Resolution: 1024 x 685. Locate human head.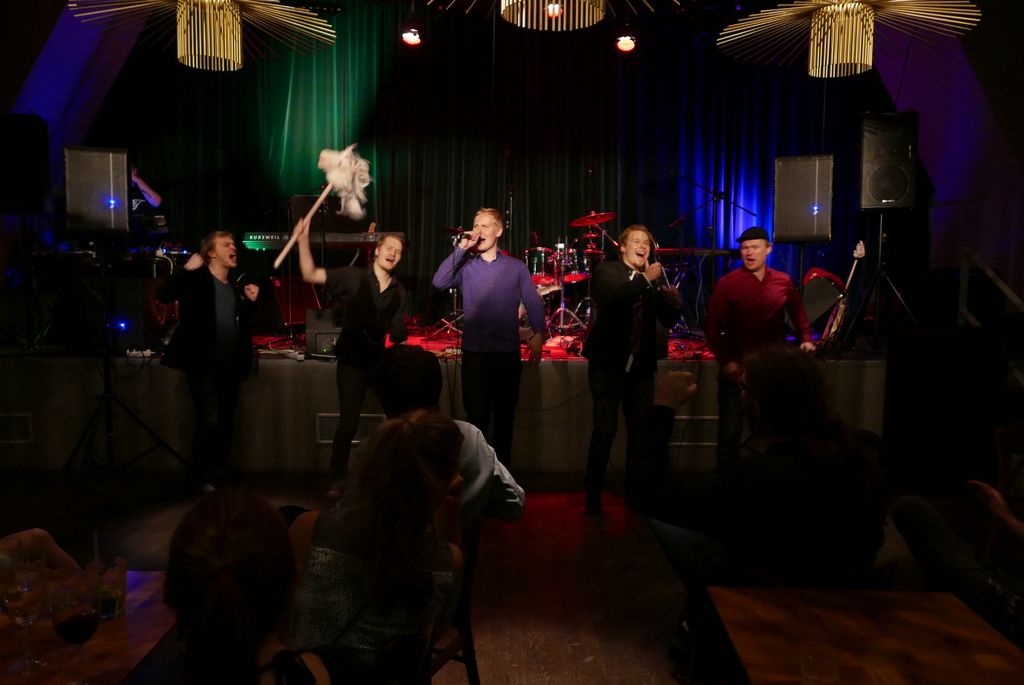
BBox(735, 229, 772, 272).
